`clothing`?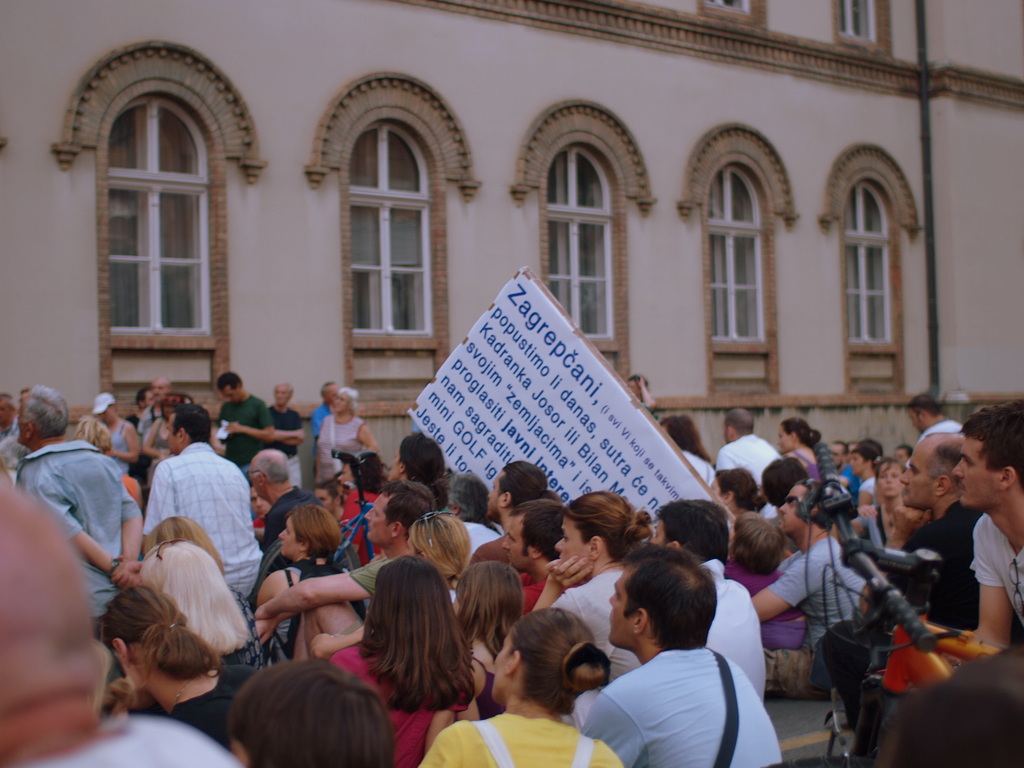
(x1=157, y1=637, x2=256, y2=764)
